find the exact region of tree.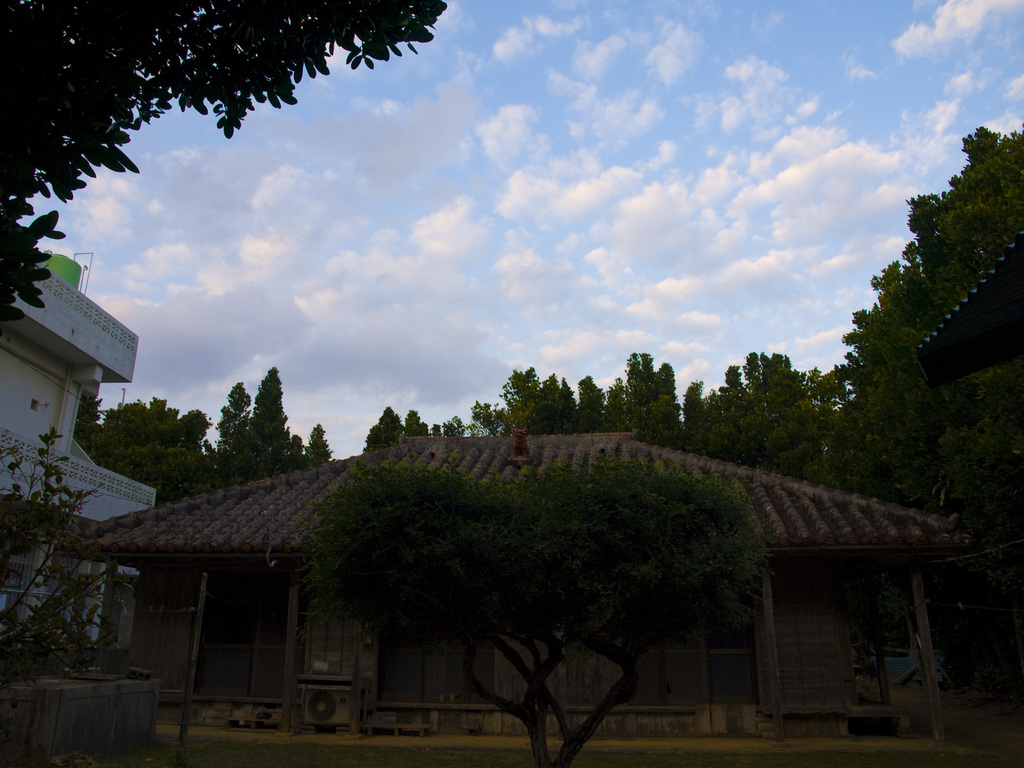
Exact region: bbox=(0, 425, 141, 723).
